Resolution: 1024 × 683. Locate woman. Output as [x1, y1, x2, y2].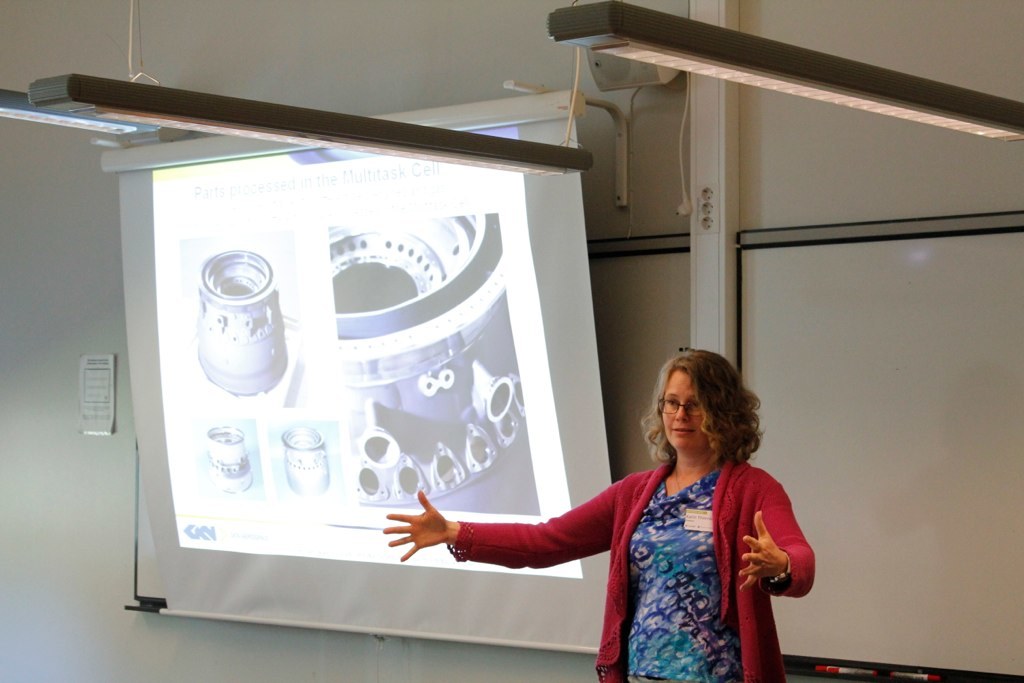
[365, 345, 813, 682].
